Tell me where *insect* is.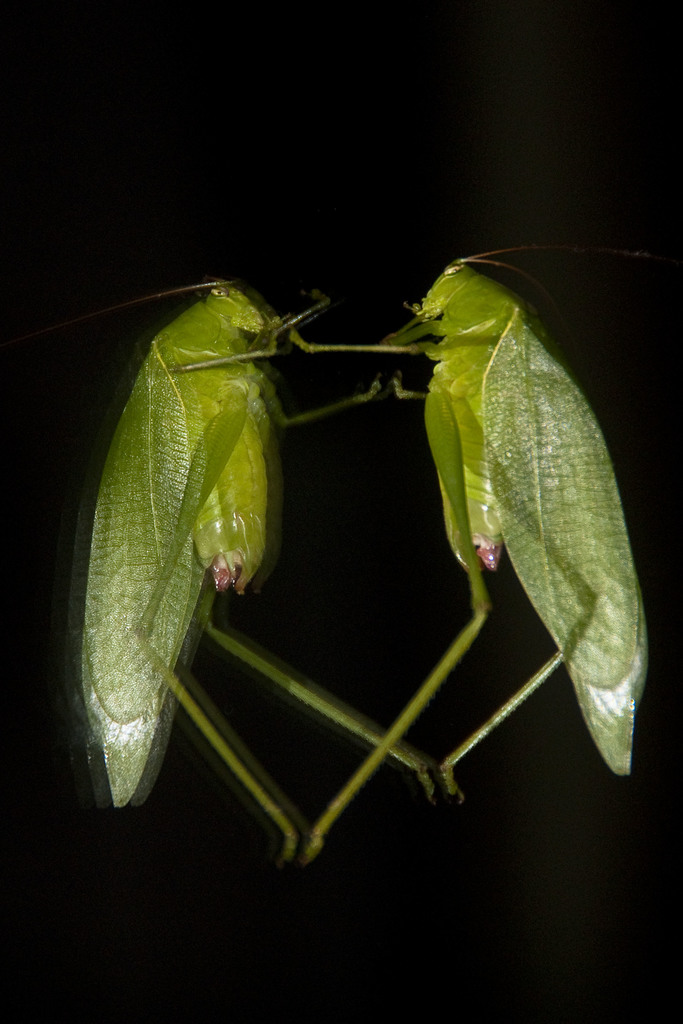
*insect* is at box(50, 280, 448, 865).
